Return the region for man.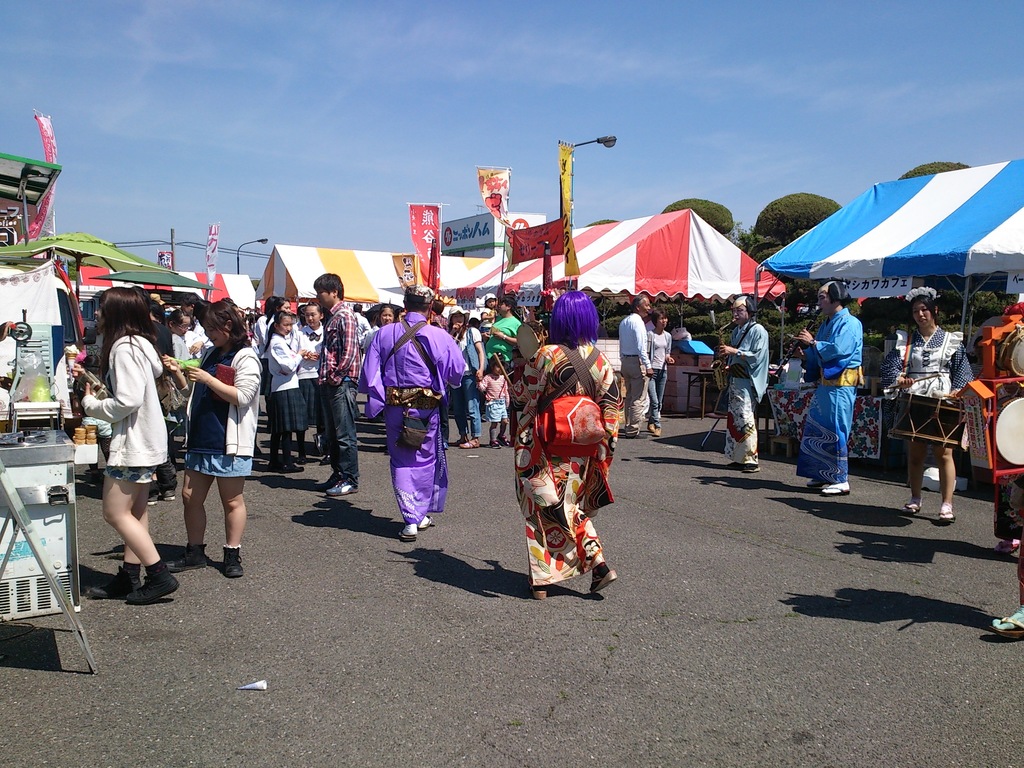
bbox=(620, 294, 656, 440).
